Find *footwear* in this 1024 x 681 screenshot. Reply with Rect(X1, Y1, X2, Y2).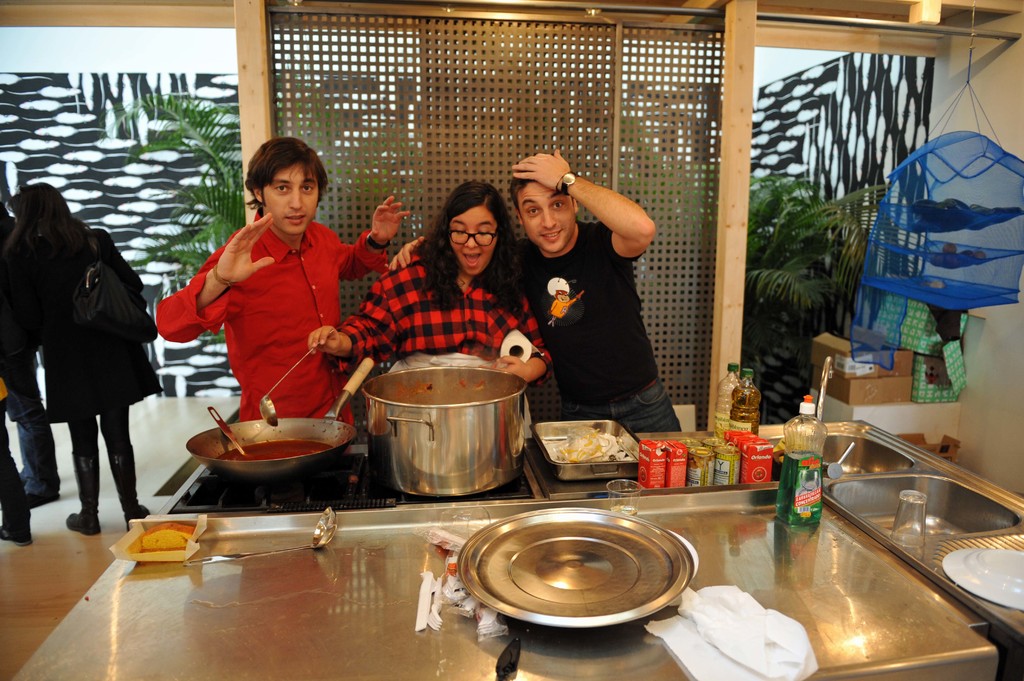
Rect(26, 490, 61, 509).
